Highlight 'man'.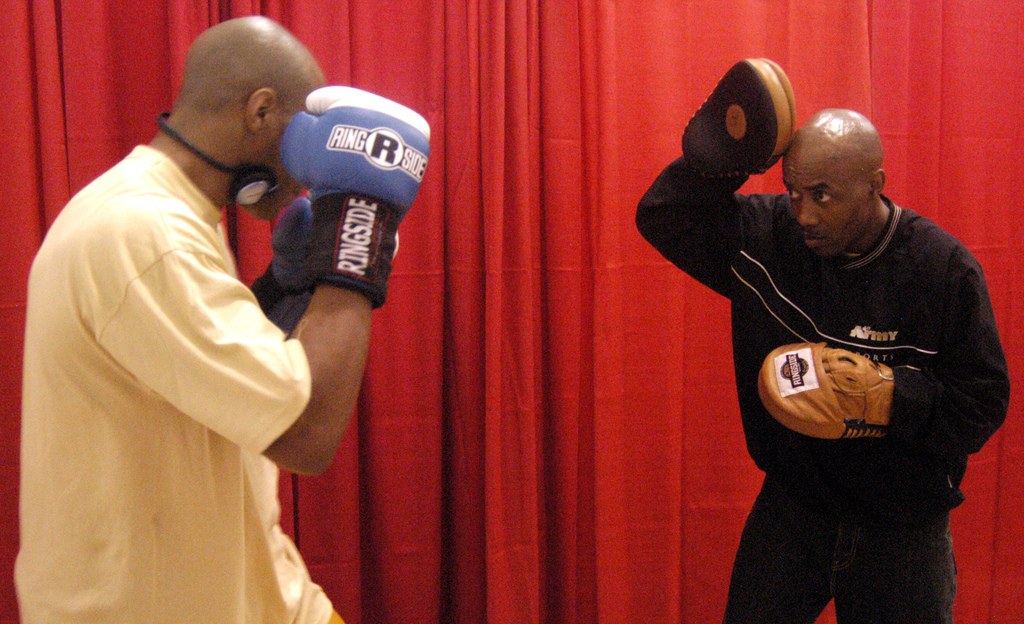
Highlighted region: x1=659 y1=58 x2=1007 y2=621.
